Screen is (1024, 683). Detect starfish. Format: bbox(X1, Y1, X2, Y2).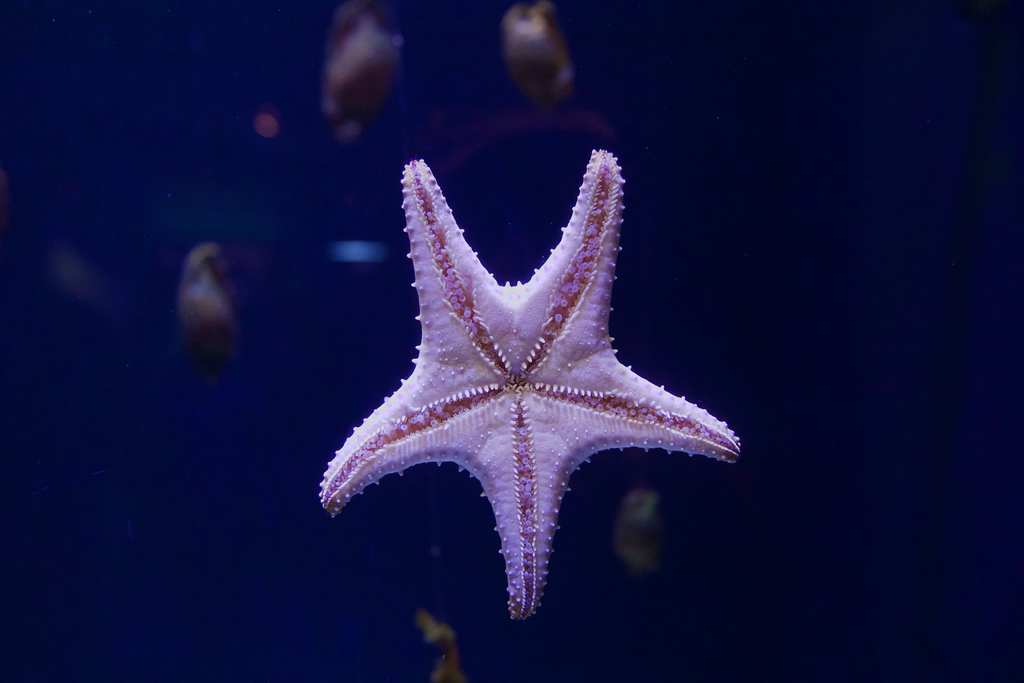
bbox(319, 147, 740, 617).
